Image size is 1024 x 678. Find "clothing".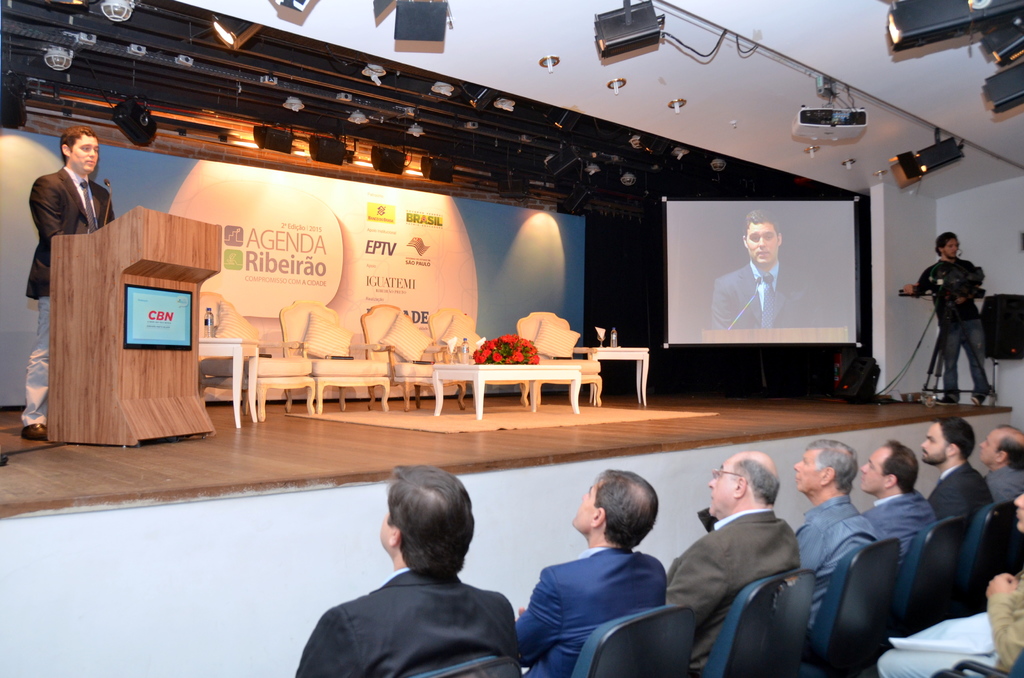
{"x1": 675, "y1": 510, "x2": 810, "y2": 677}.
